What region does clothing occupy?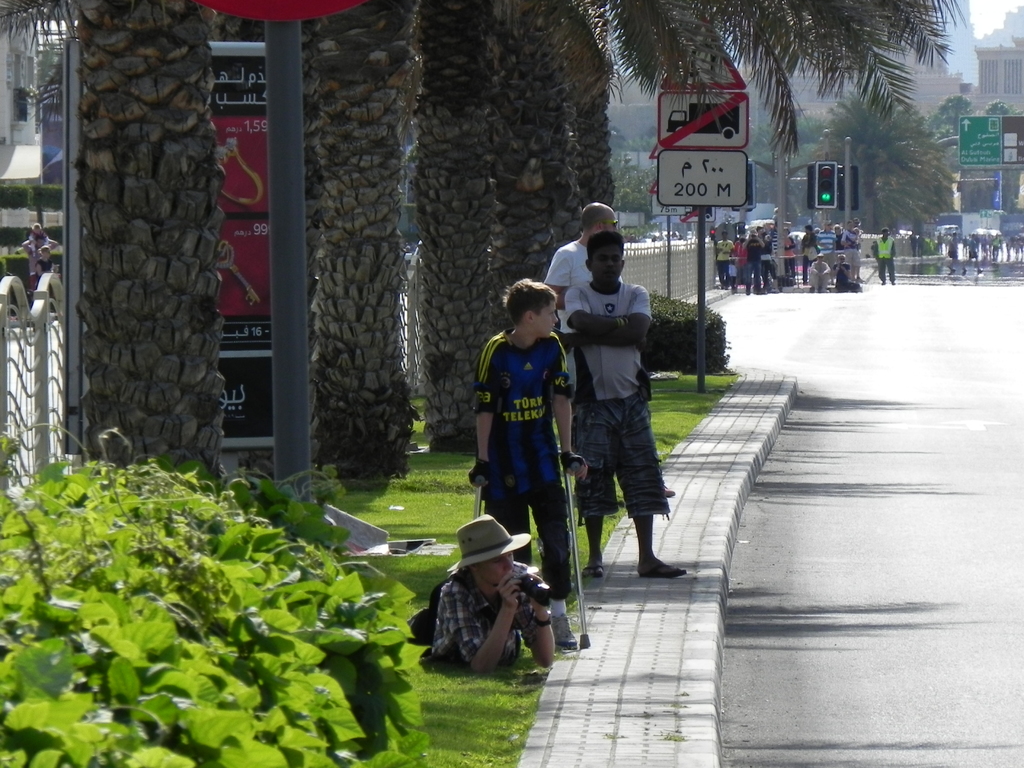
rect(468, 331, 579, 596).
